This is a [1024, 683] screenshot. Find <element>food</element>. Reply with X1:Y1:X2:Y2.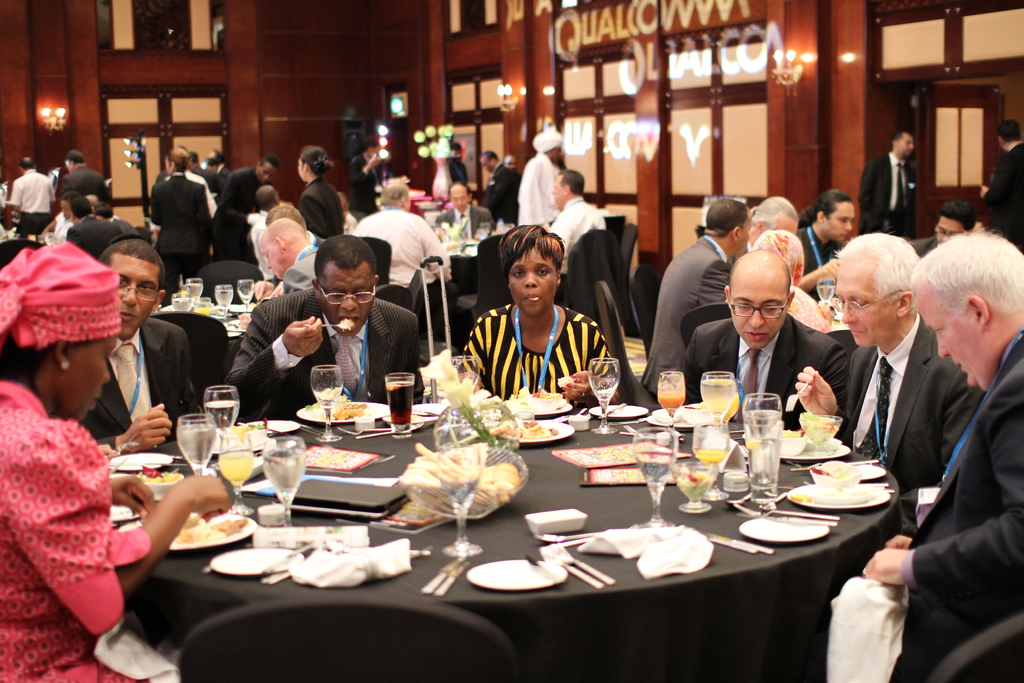
675:466:712:500.
